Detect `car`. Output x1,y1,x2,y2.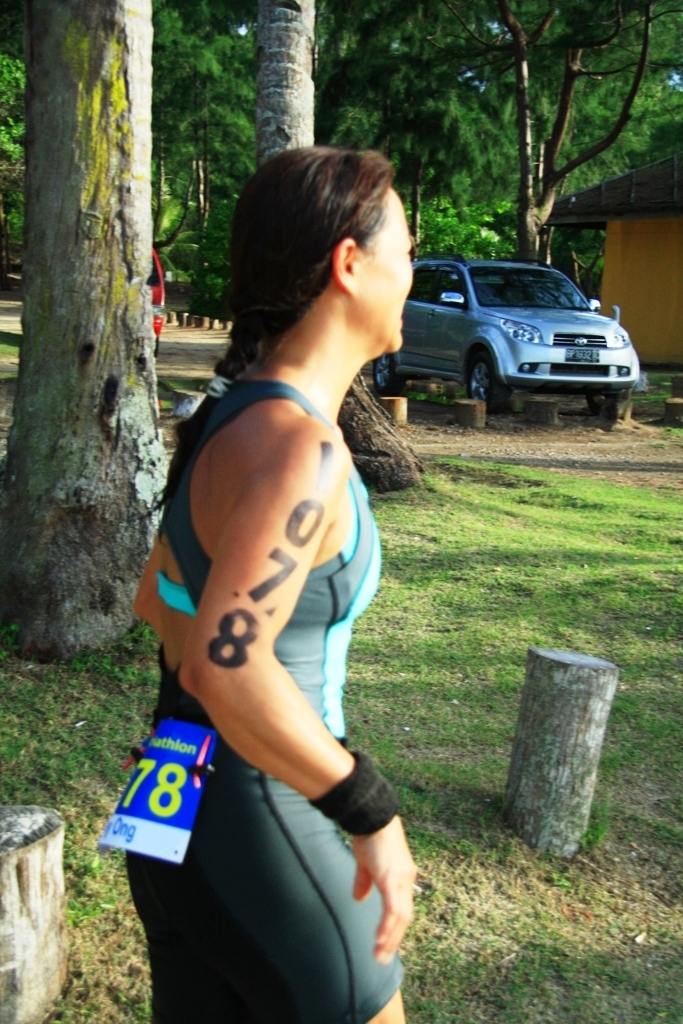
141,248,166,345.
